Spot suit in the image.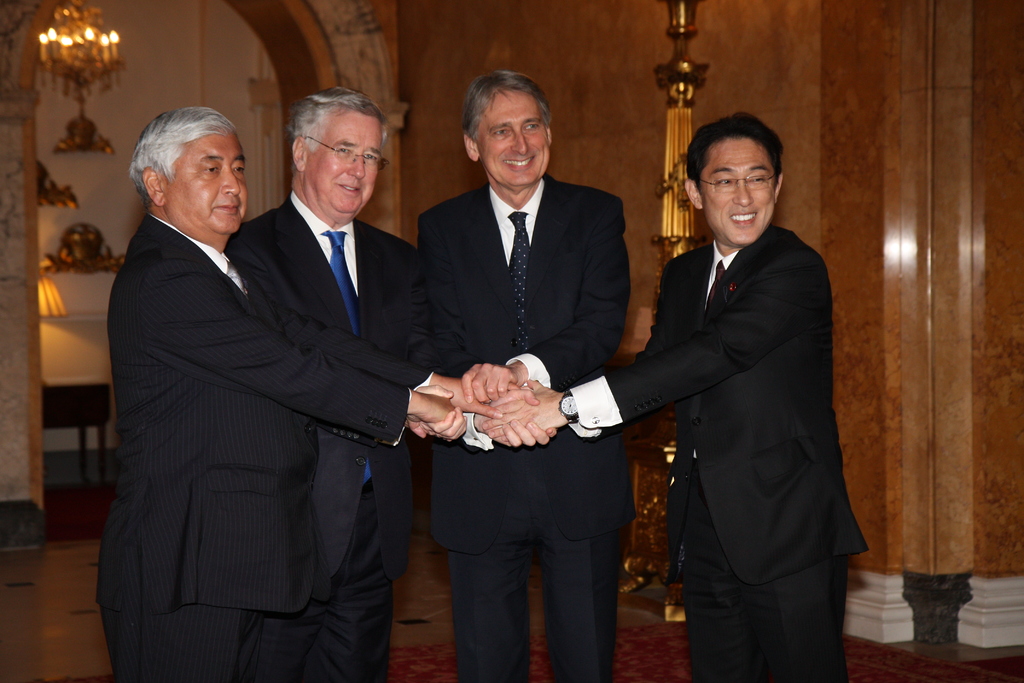
suit found at x1=600, y1=128, x2=856, y2=657.
